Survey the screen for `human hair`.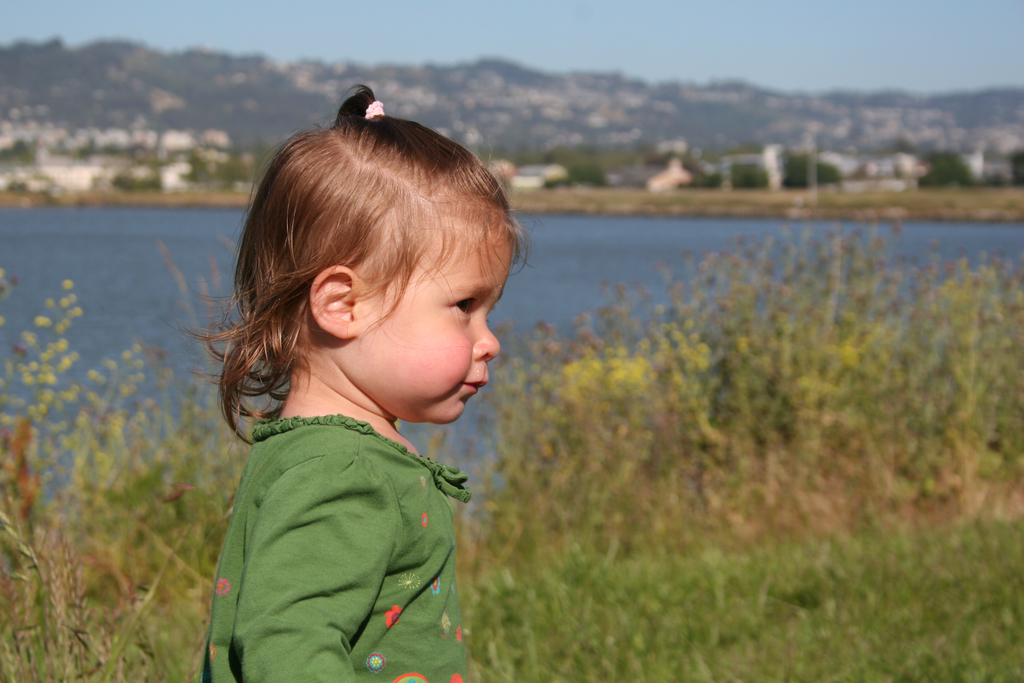
Survey found: {"x1": 230, "y1": 100, "x2": 506, "y2": 432}.
